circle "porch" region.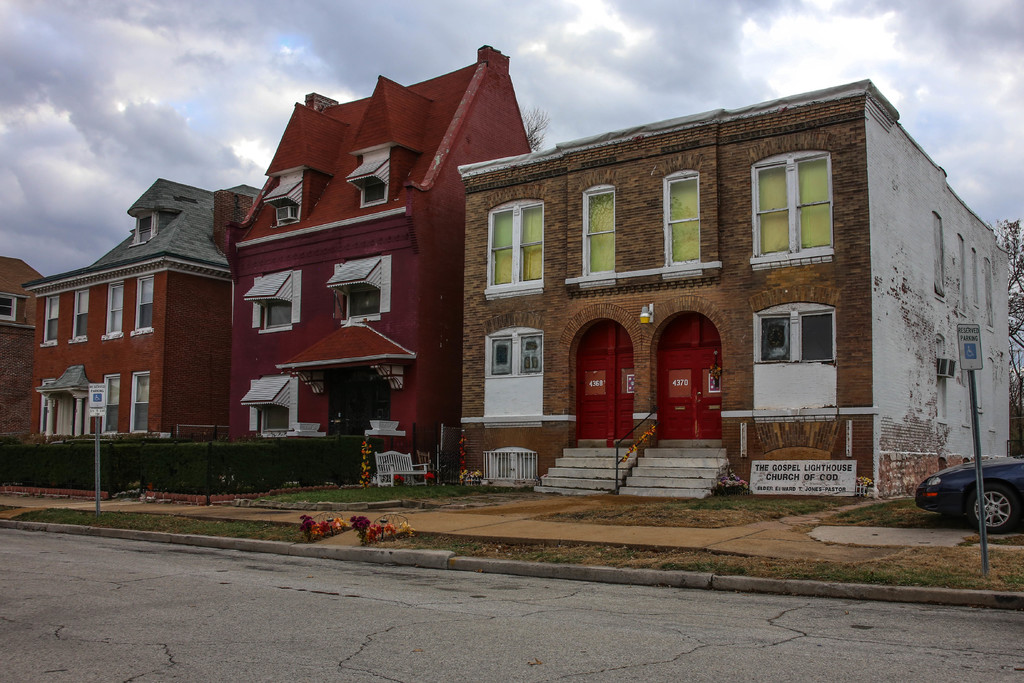
Region: [left=447, top=401, right=872, bottom=500].
